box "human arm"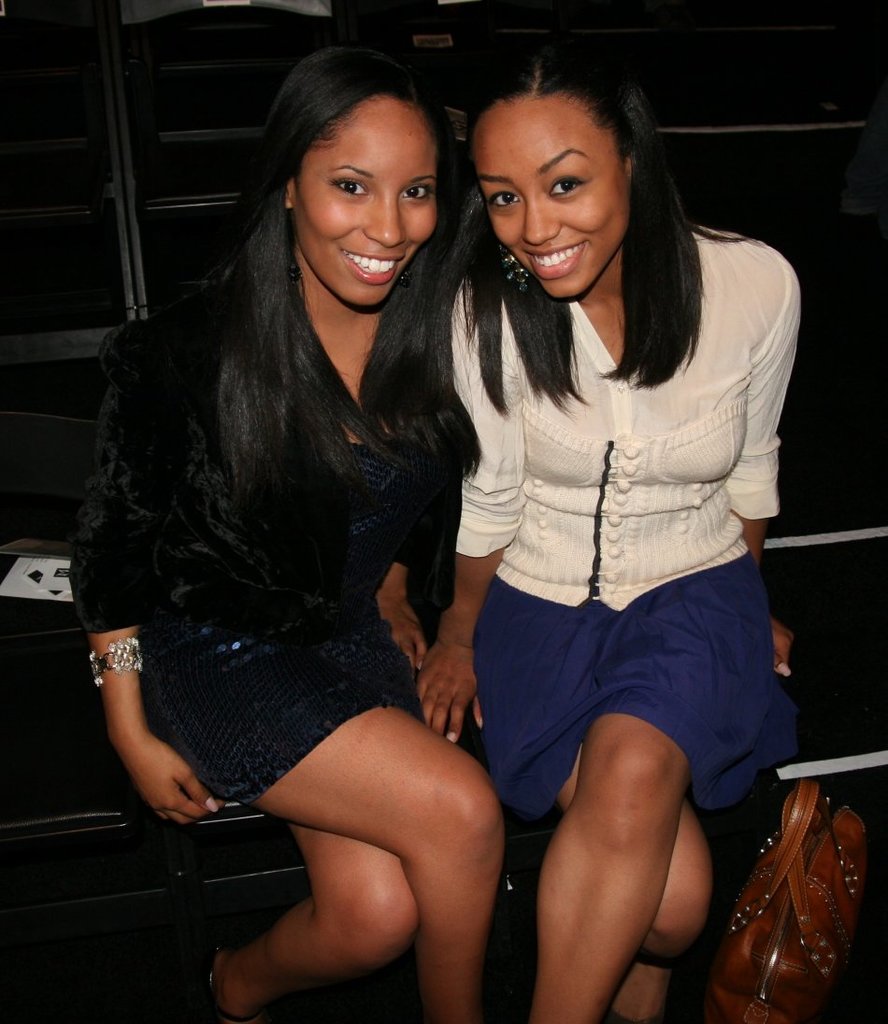
pyautogui.locateOnScreen(722, 268, 794, 676)
